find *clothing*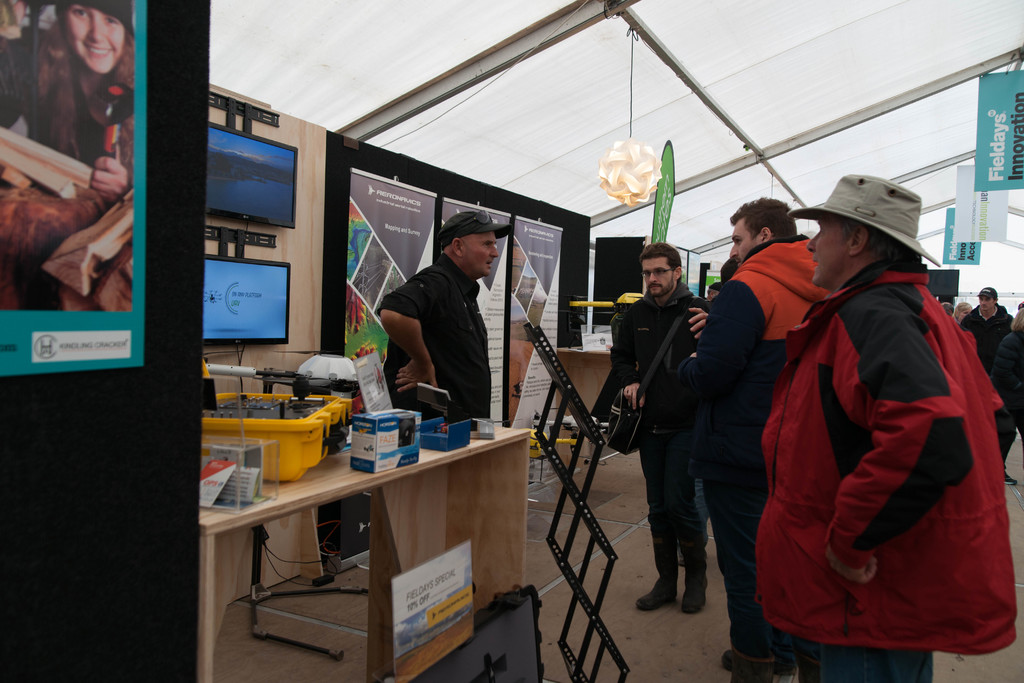
detection(680, 223, 829, 634)
